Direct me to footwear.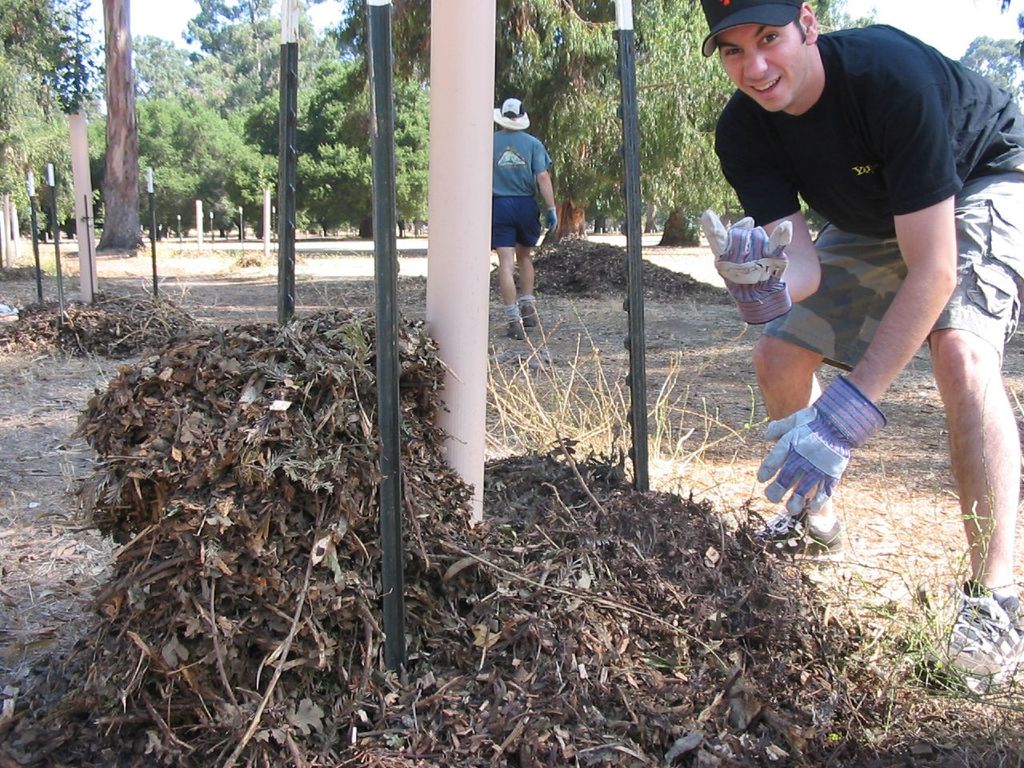
Direction: box(503, 317, 523, 339).
